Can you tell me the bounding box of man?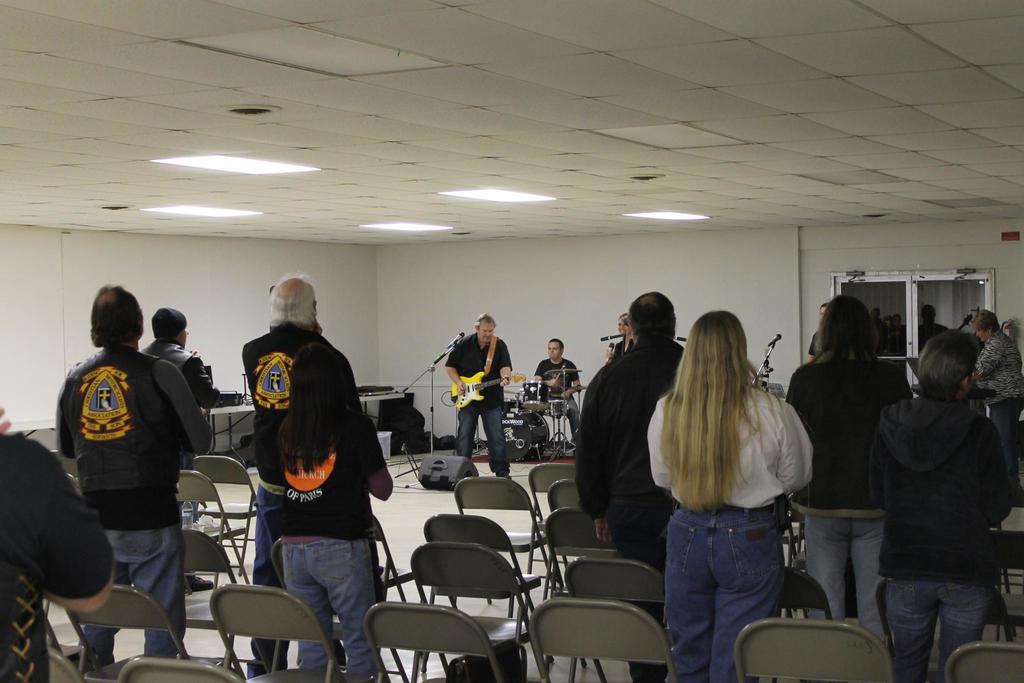
rect(244, 276, 355, 682).
